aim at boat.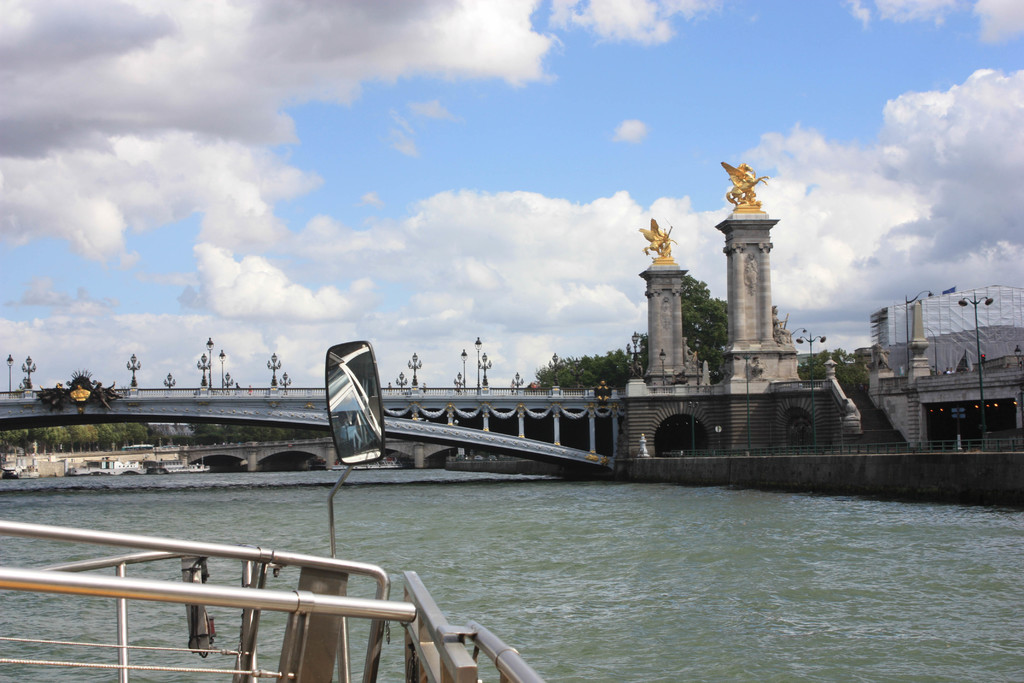
Aimed at bbox=(0, 447, 20, 476).
